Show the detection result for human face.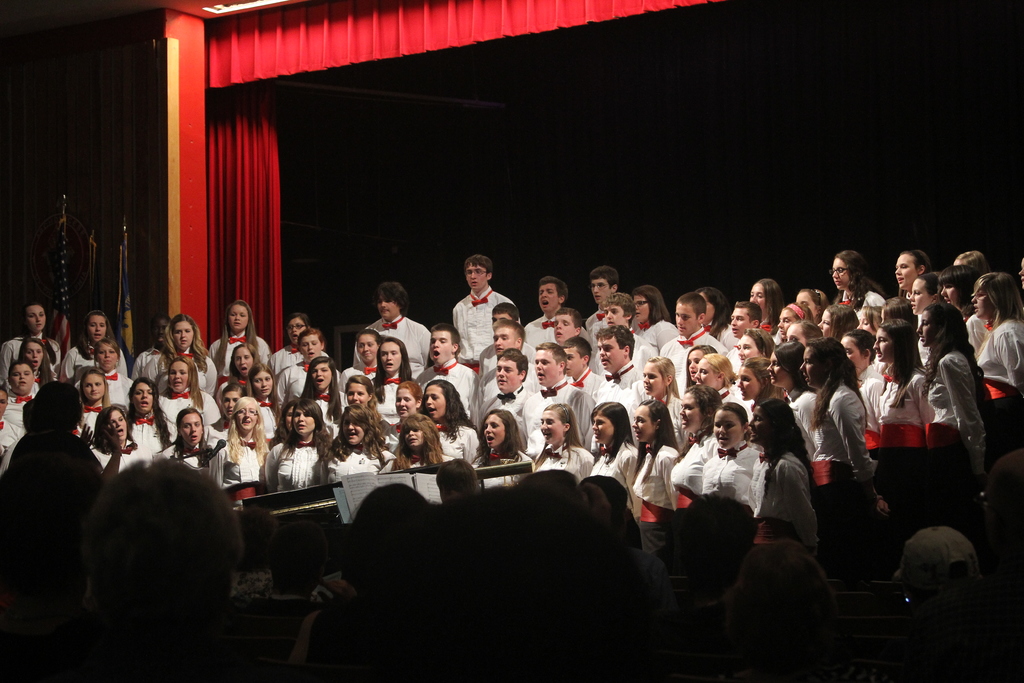
[832,256,851,293].
